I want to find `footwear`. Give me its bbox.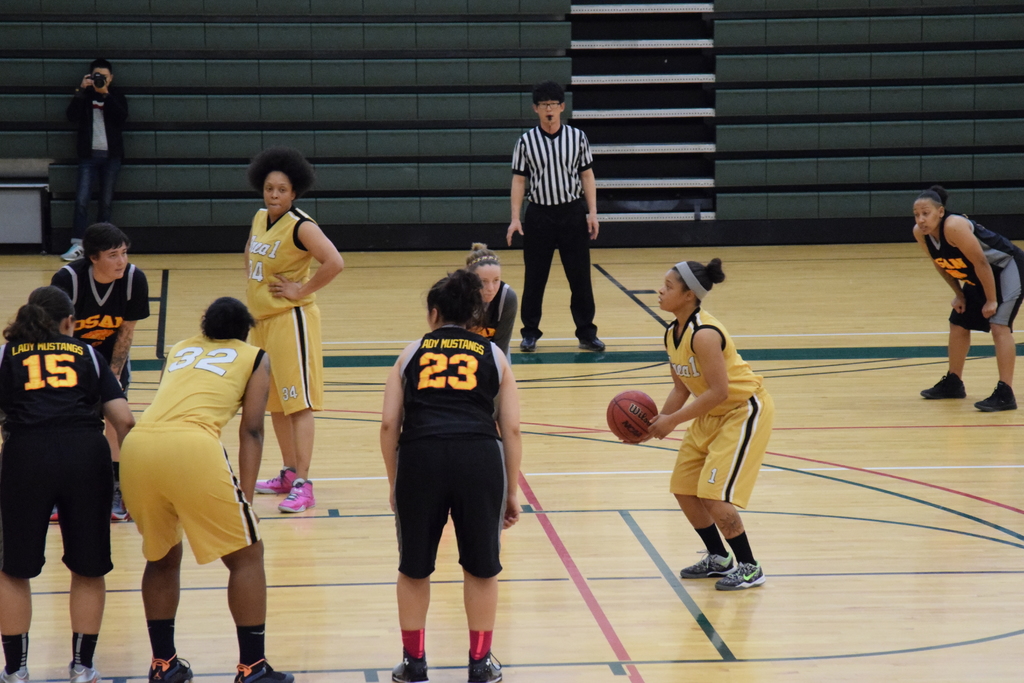
(left=147, top=653, right=194, bottom=682).
